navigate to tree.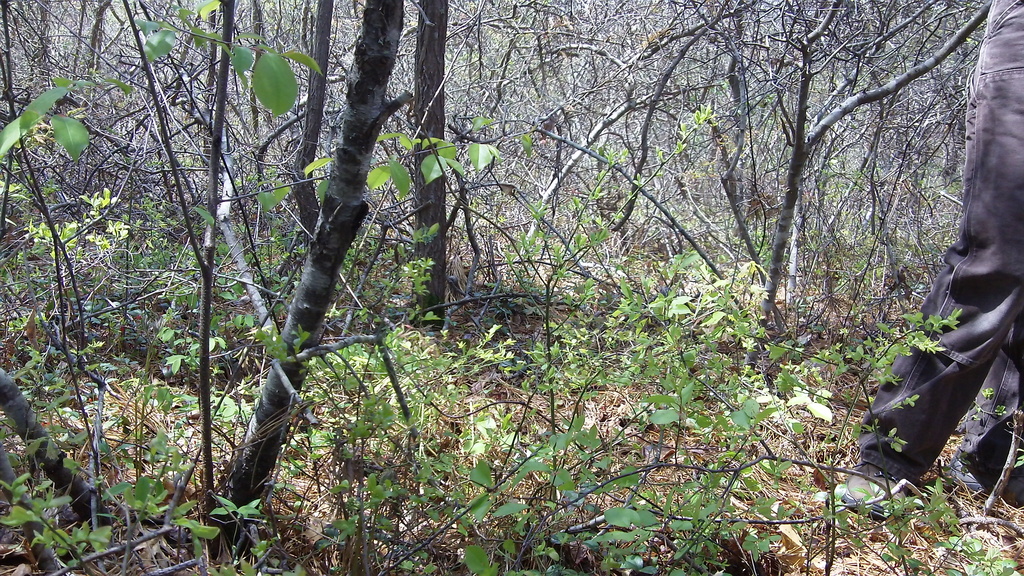
Navigation target: box(638, 0, 1011, 572).
